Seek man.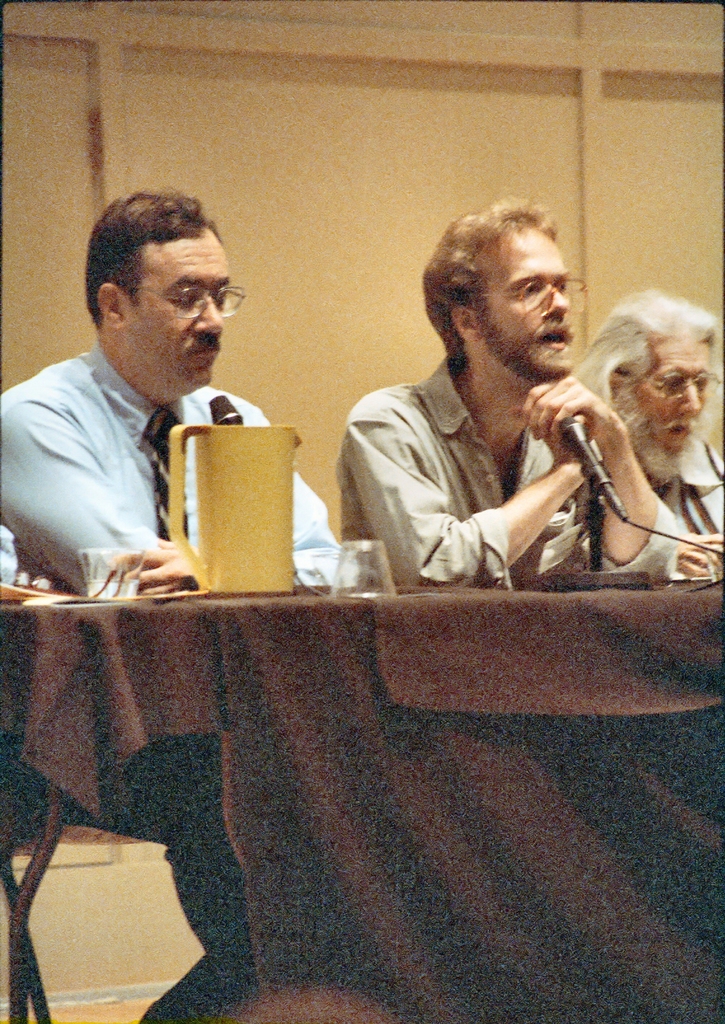
325 206 669 600.
